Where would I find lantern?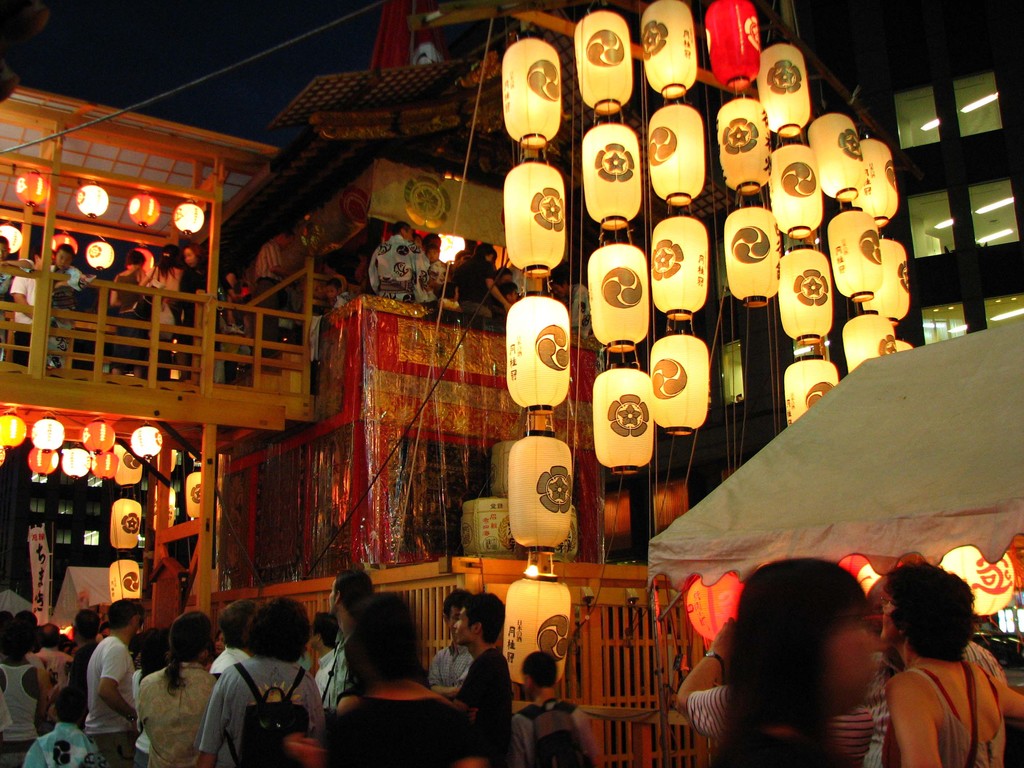
At <box>31,416,66,451</box>.
